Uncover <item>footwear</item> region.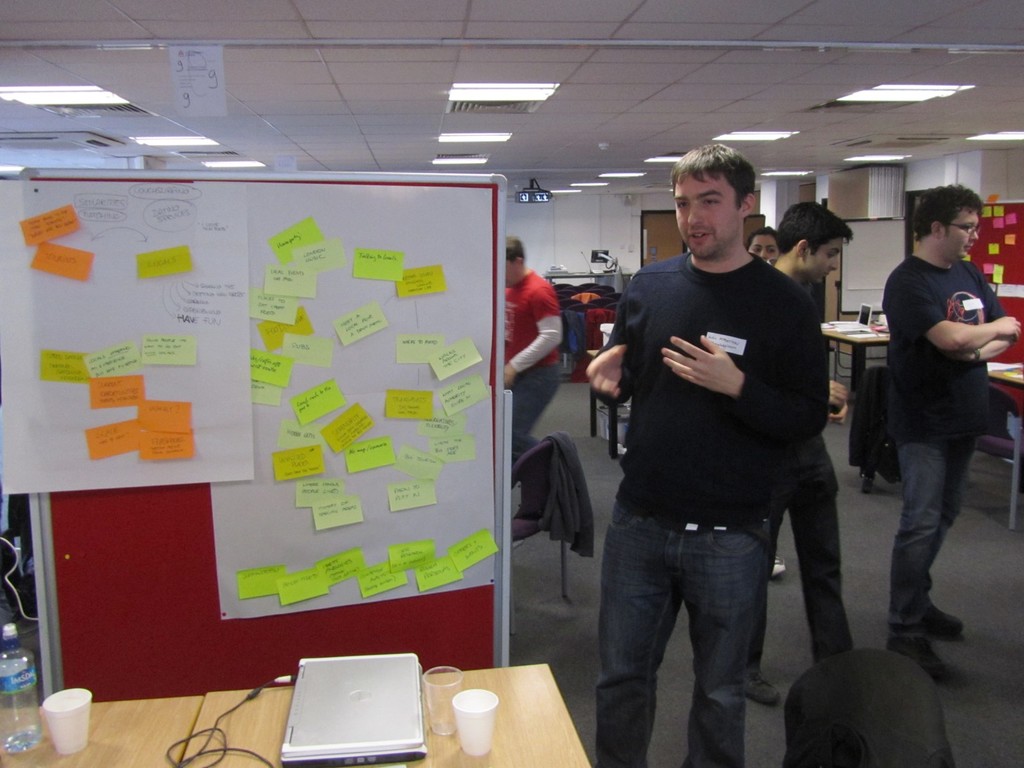
Uncovered: crop(924, 604, 961, 639).
